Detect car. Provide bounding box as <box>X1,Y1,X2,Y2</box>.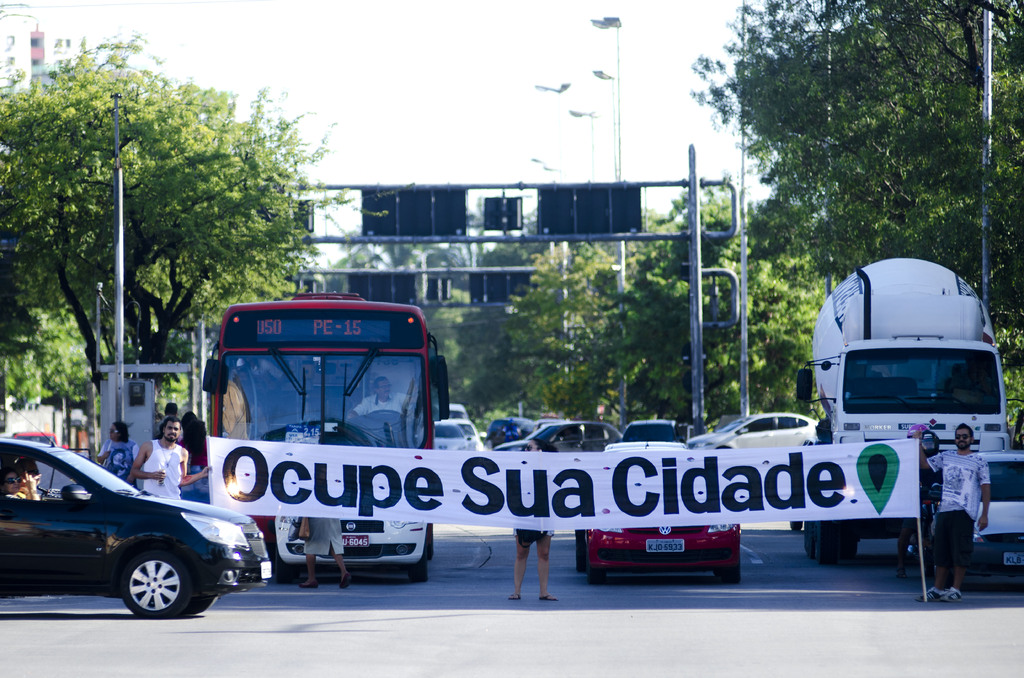
<box>0,435,259,616</box>.
